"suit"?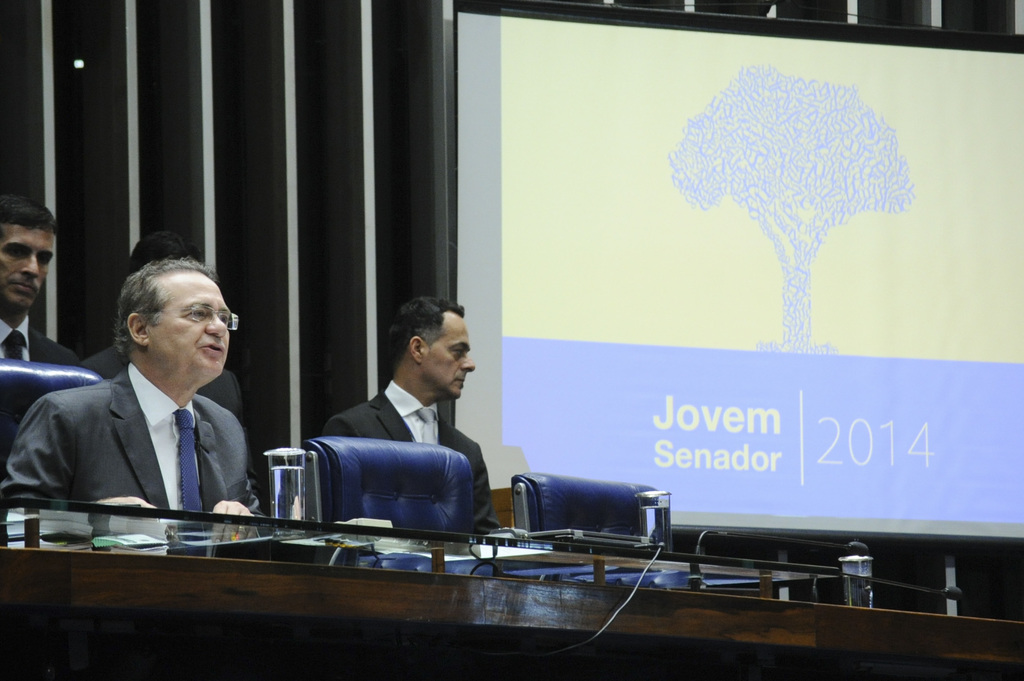
(321, 377, 496, 544)
